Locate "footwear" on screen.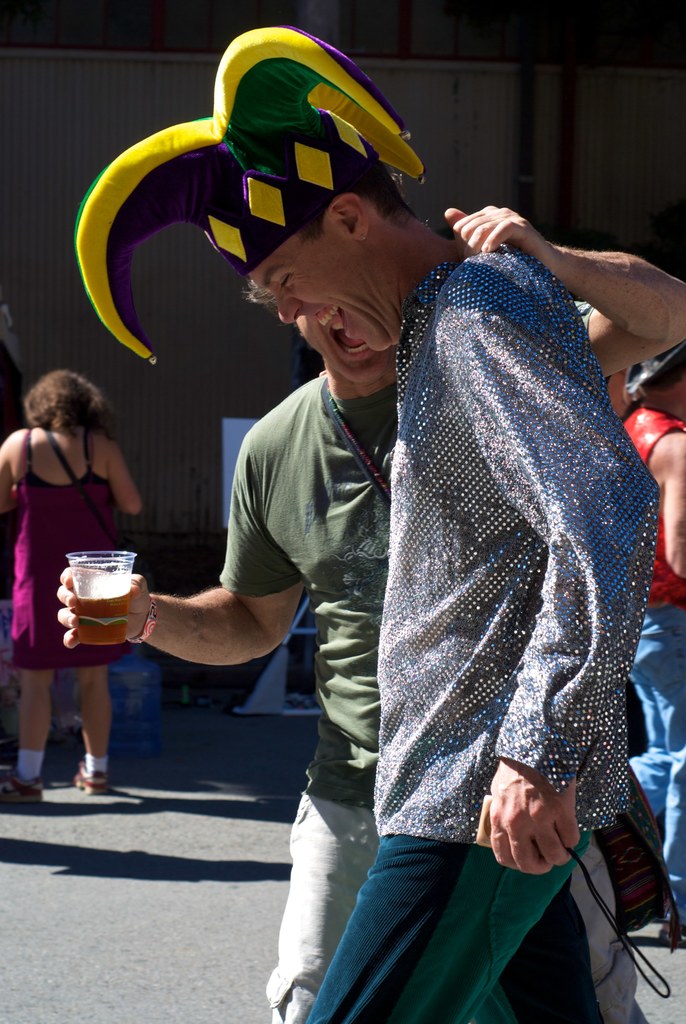
On screen at region(0, 765, 43, 804).
